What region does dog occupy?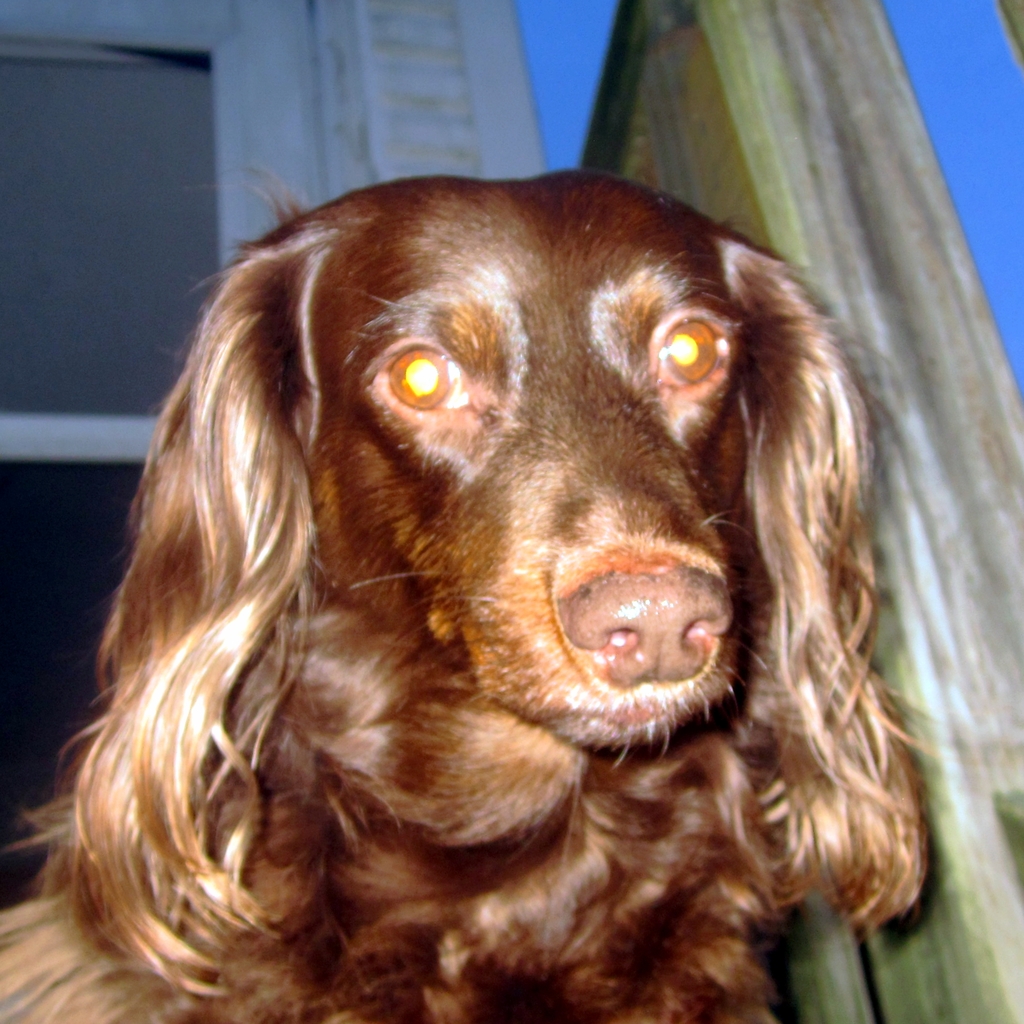
<bbox>0, 166, 929, 1023</bbox>.
